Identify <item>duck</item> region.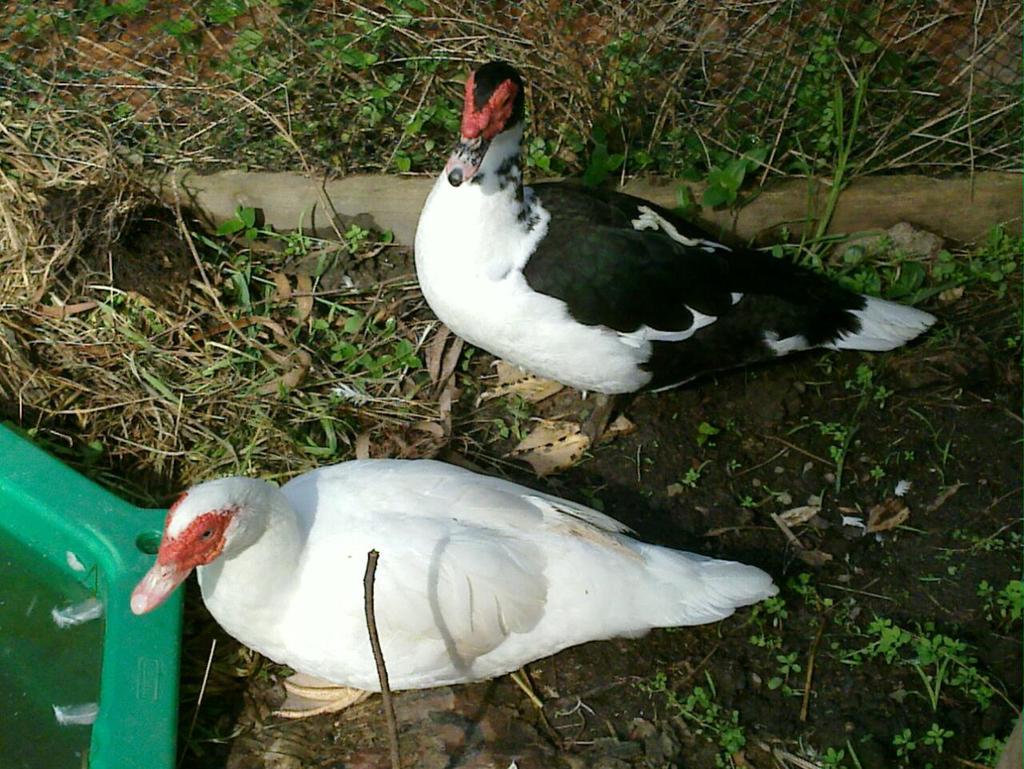
Region: BBox(409, 54, 942, 454).
